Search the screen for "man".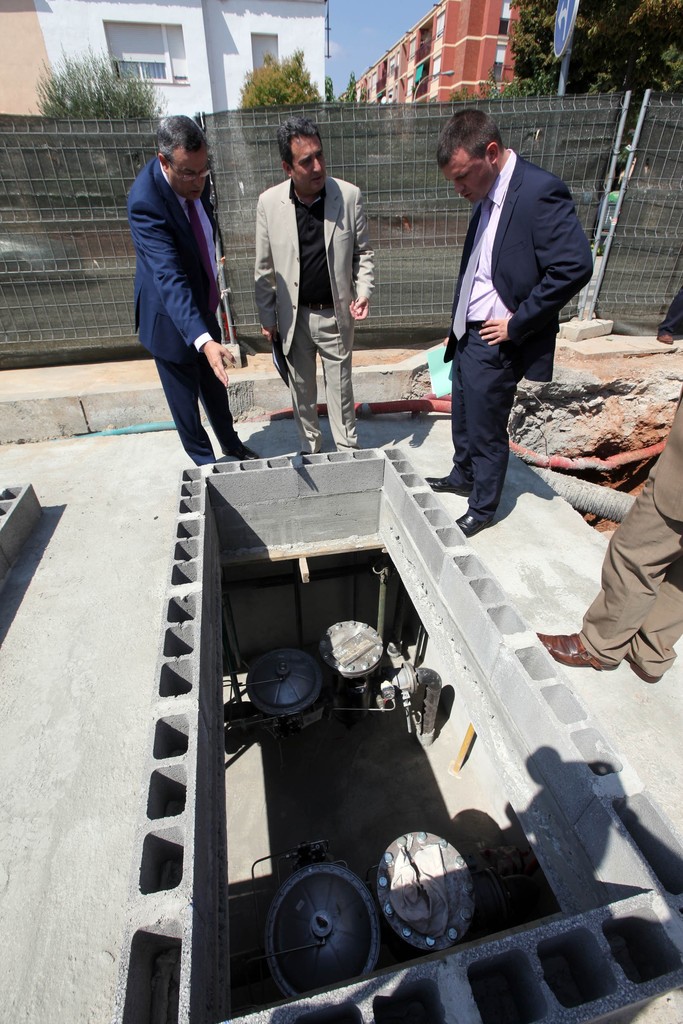
Found at bbox=[248, 116, 376, 447].
